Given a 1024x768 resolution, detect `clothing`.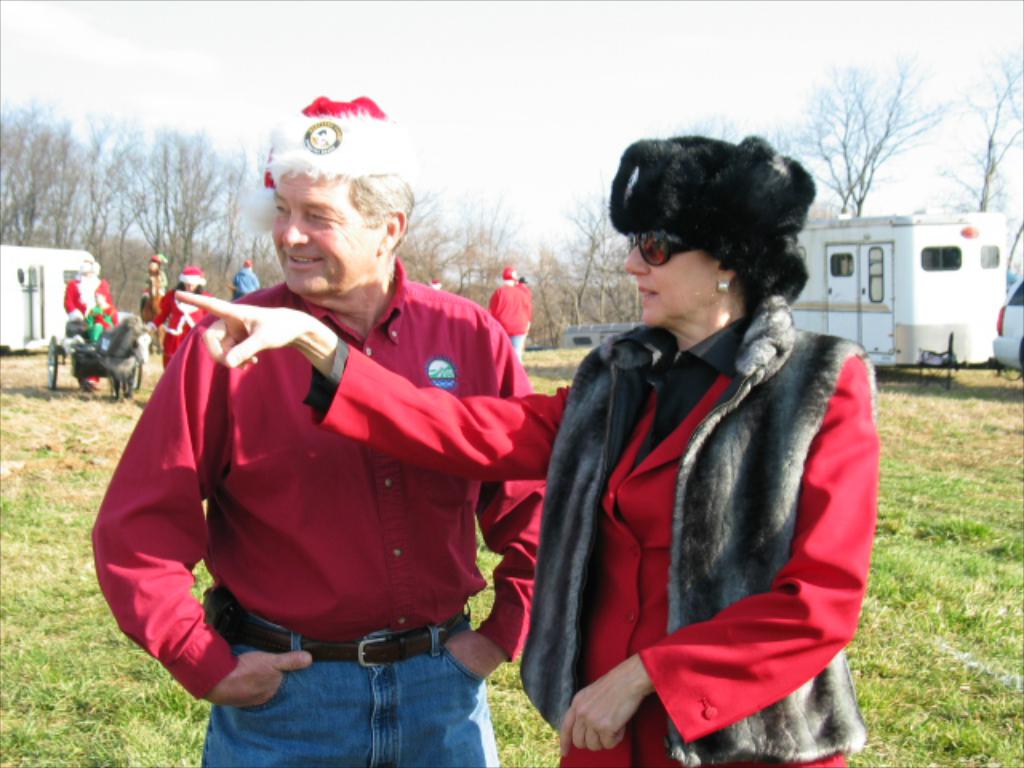
locate(485, 280, 544, 365).
